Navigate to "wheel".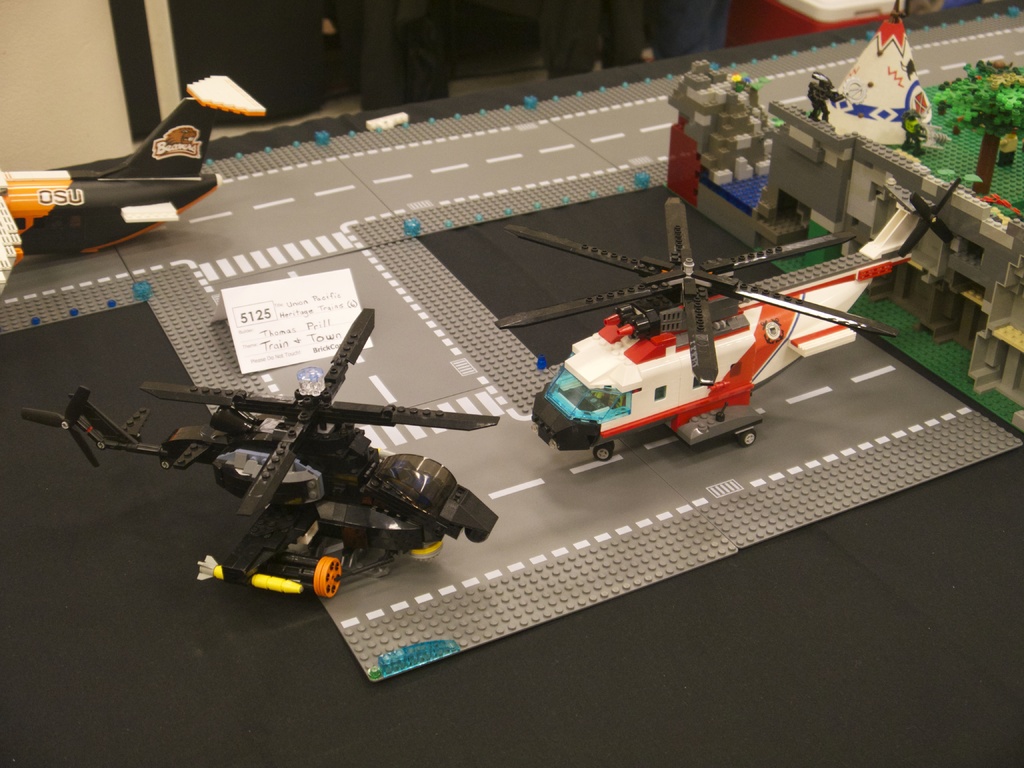
Navigation target: crop(415, 539, 444, 555).
